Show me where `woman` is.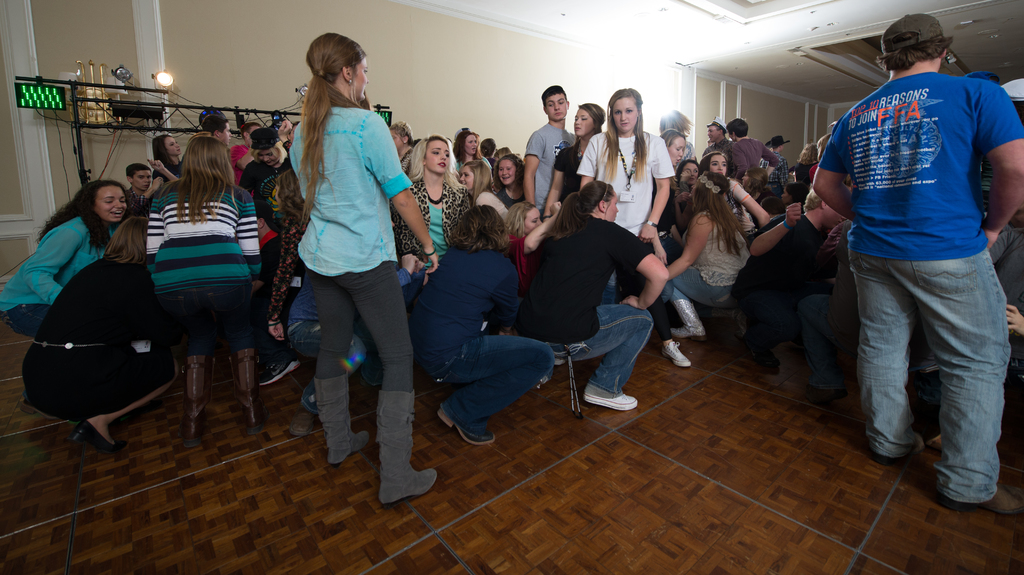
`woman` is at 519:182:671:405.
